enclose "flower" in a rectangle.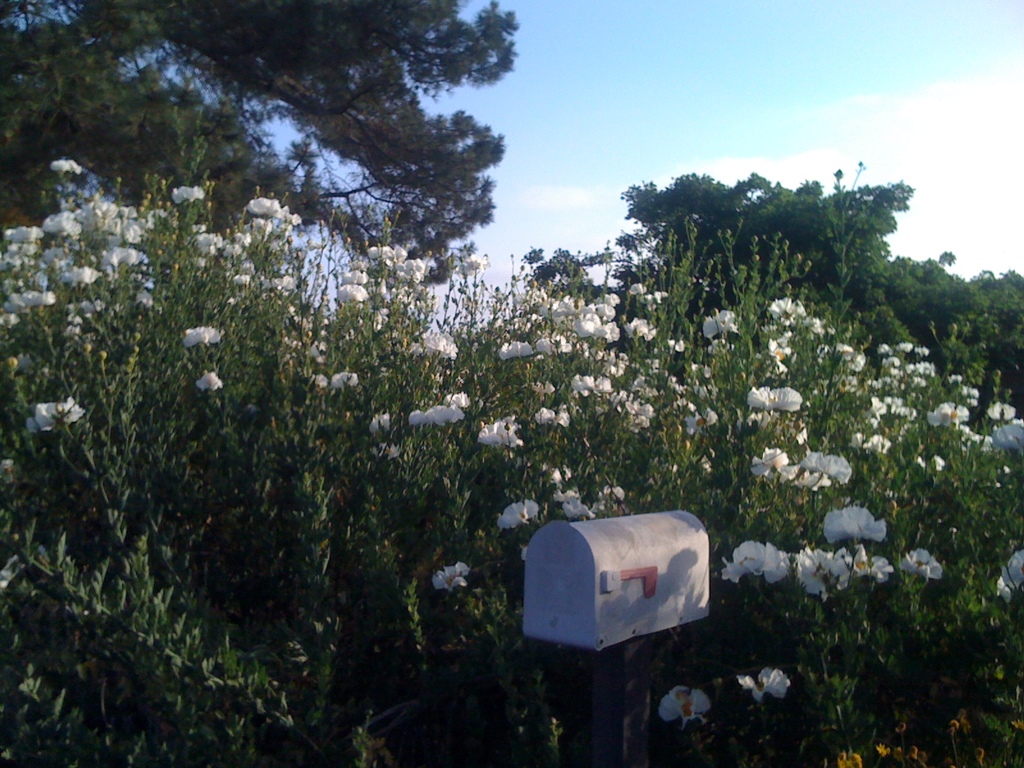
596:486:624:511.
